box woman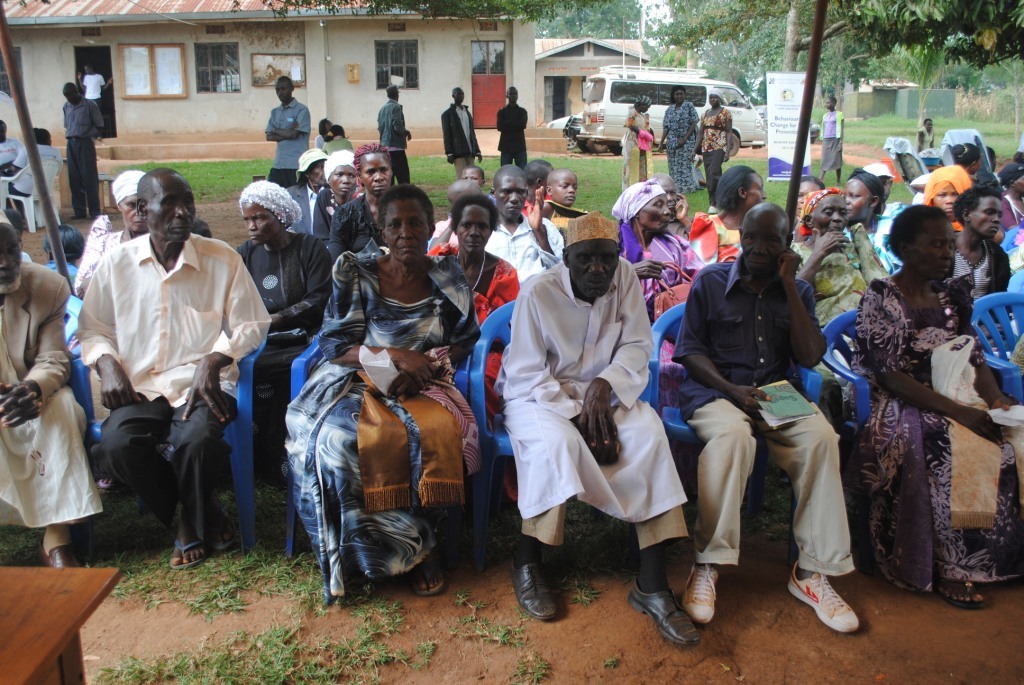
(x1=282, y1=186, x2=486, y2=609)
